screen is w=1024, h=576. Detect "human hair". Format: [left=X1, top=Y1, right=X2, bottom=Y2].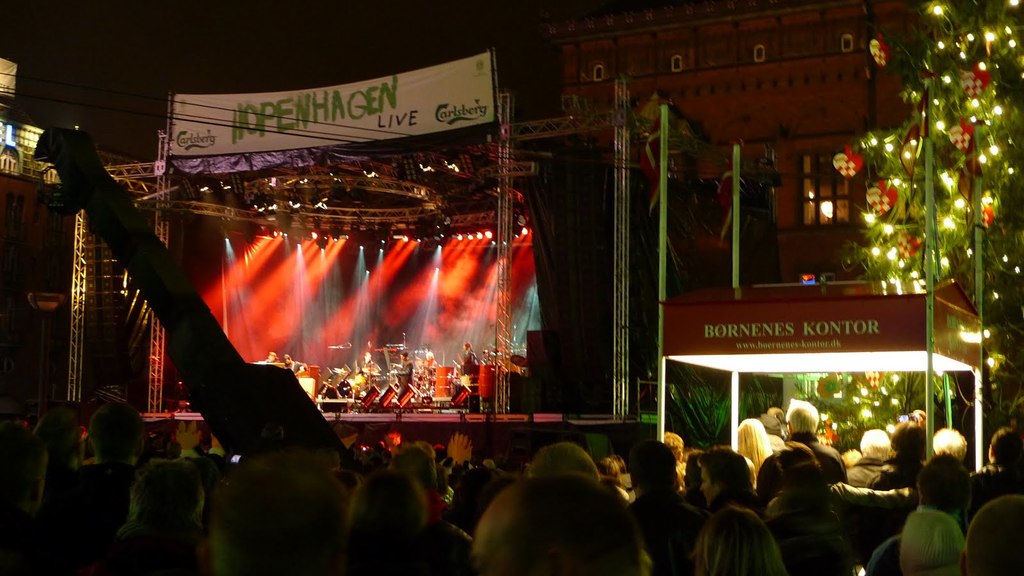
[left=477, top=460, right=642, bottom=575].
